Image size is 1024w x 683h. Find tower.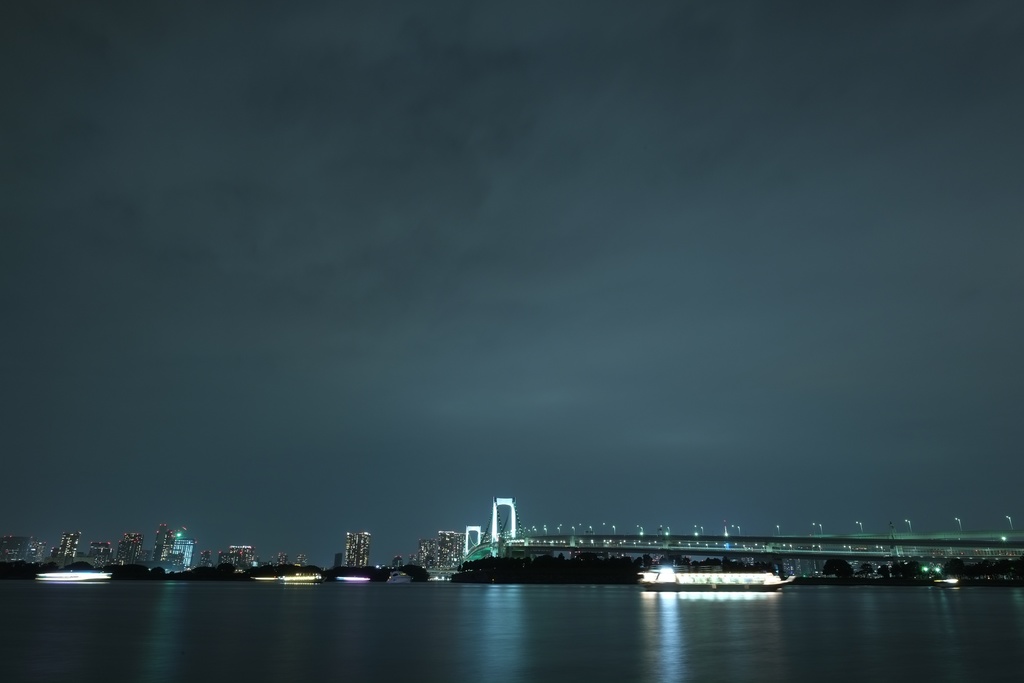
<region>114, 529, 148, 572</region>.
